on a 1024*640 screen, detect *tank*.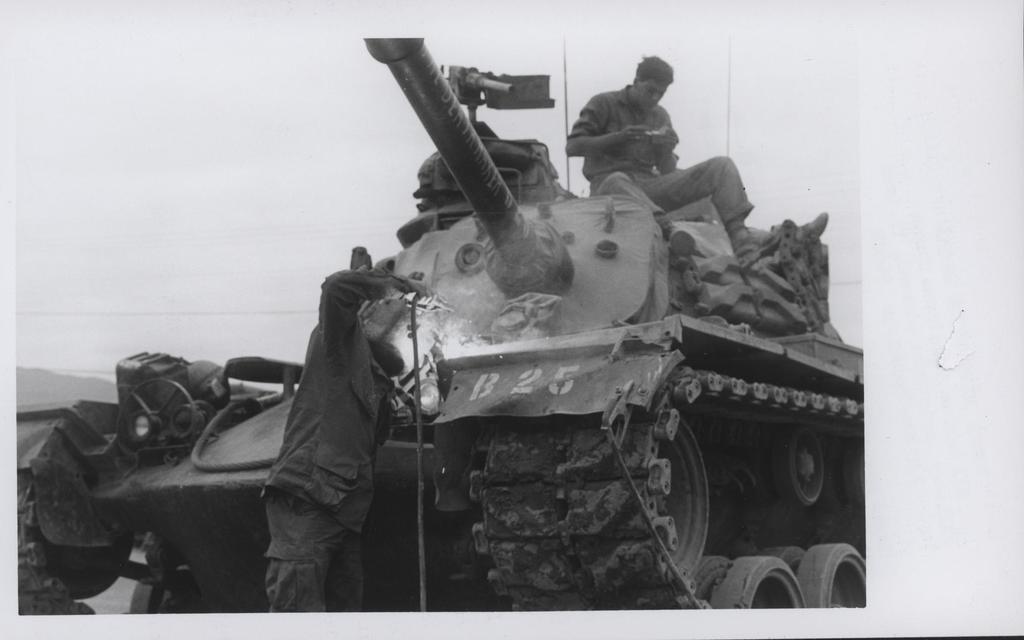
bbox=(17, 36, 865, 616).
